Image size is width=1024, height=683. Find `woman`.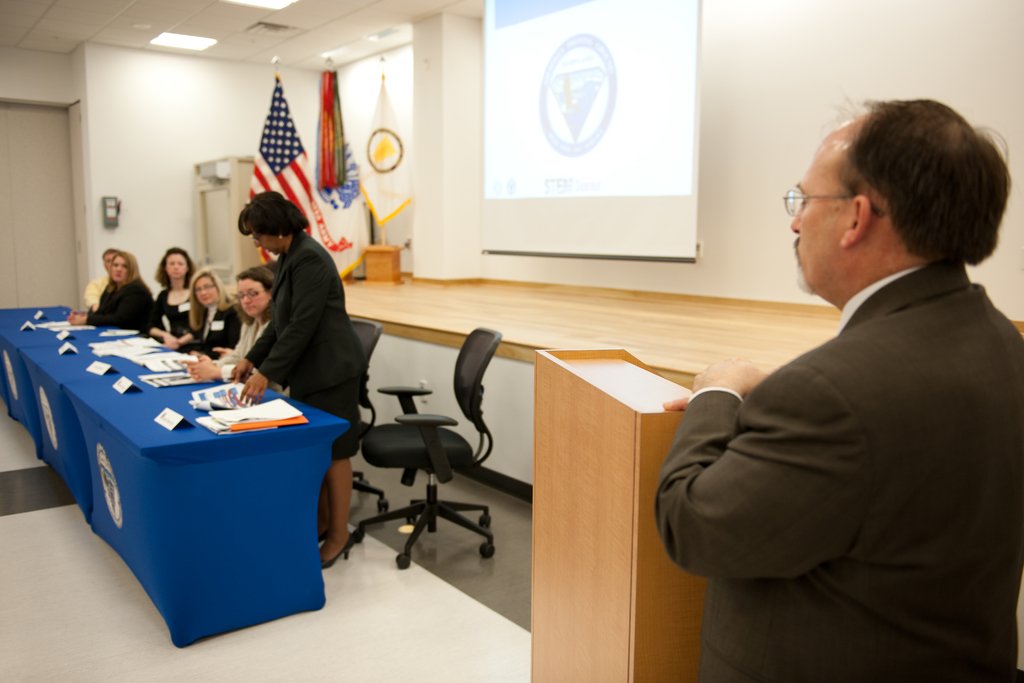
(188, 267, 240, 357).
